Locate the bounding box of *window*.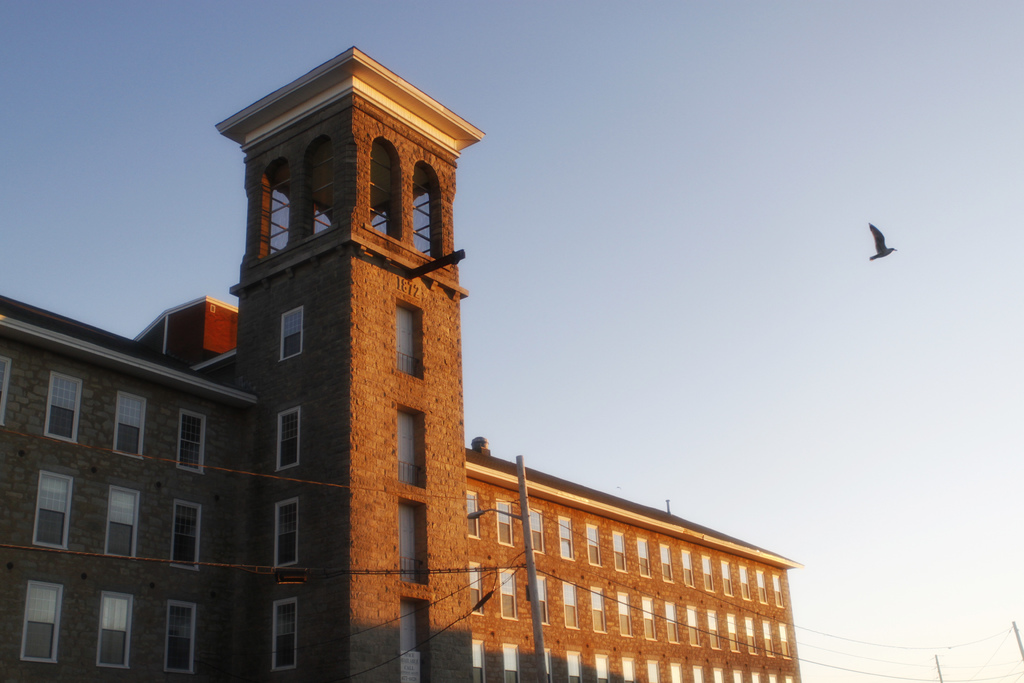
Bounding box: bbox=[768, 673, 779, 682].
